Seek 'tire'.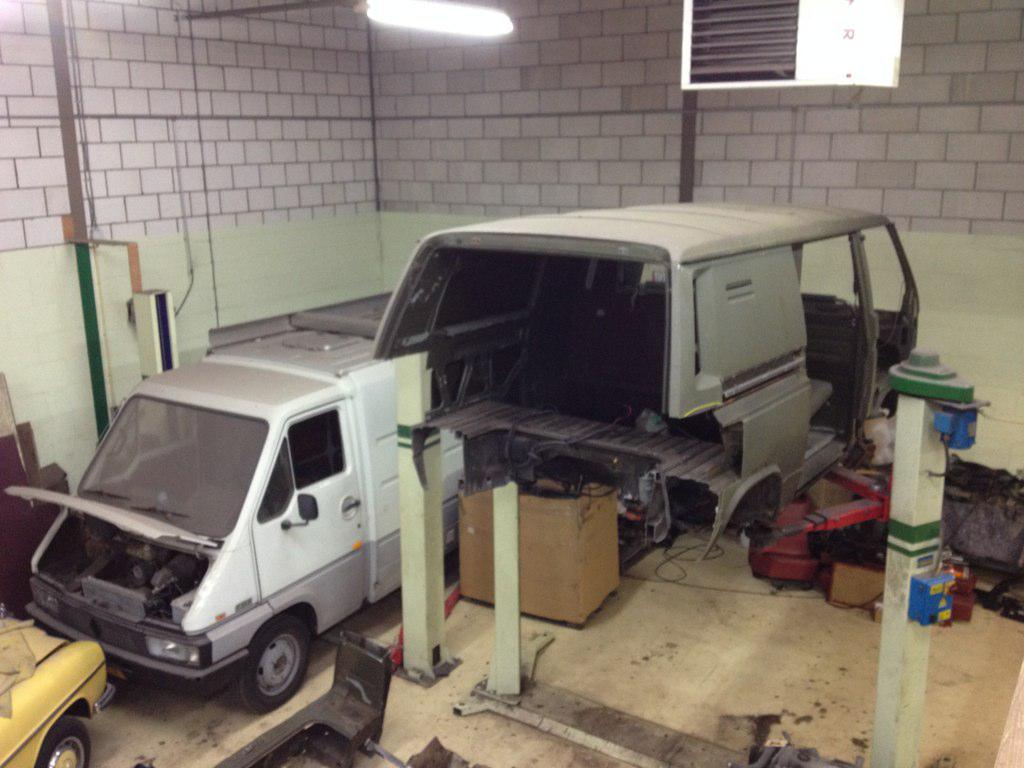
bbox=[35, 718, 89, 767].
